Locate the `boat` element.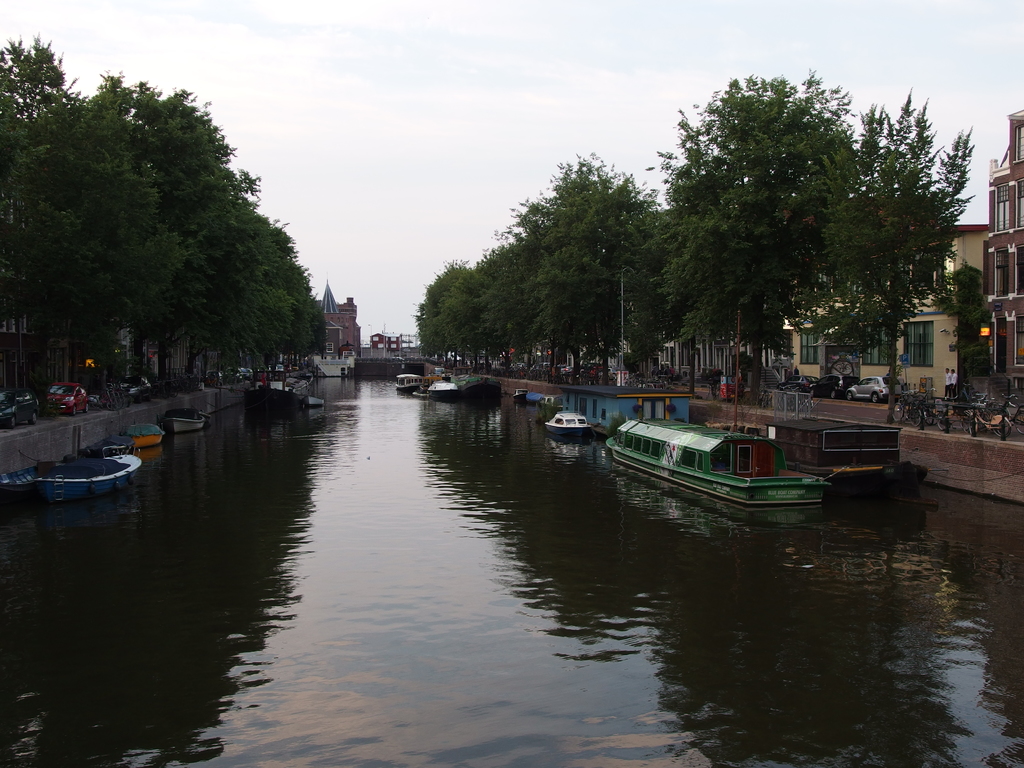
Element bbox: <bbox>2, 440, 145, 507</bbox>.
